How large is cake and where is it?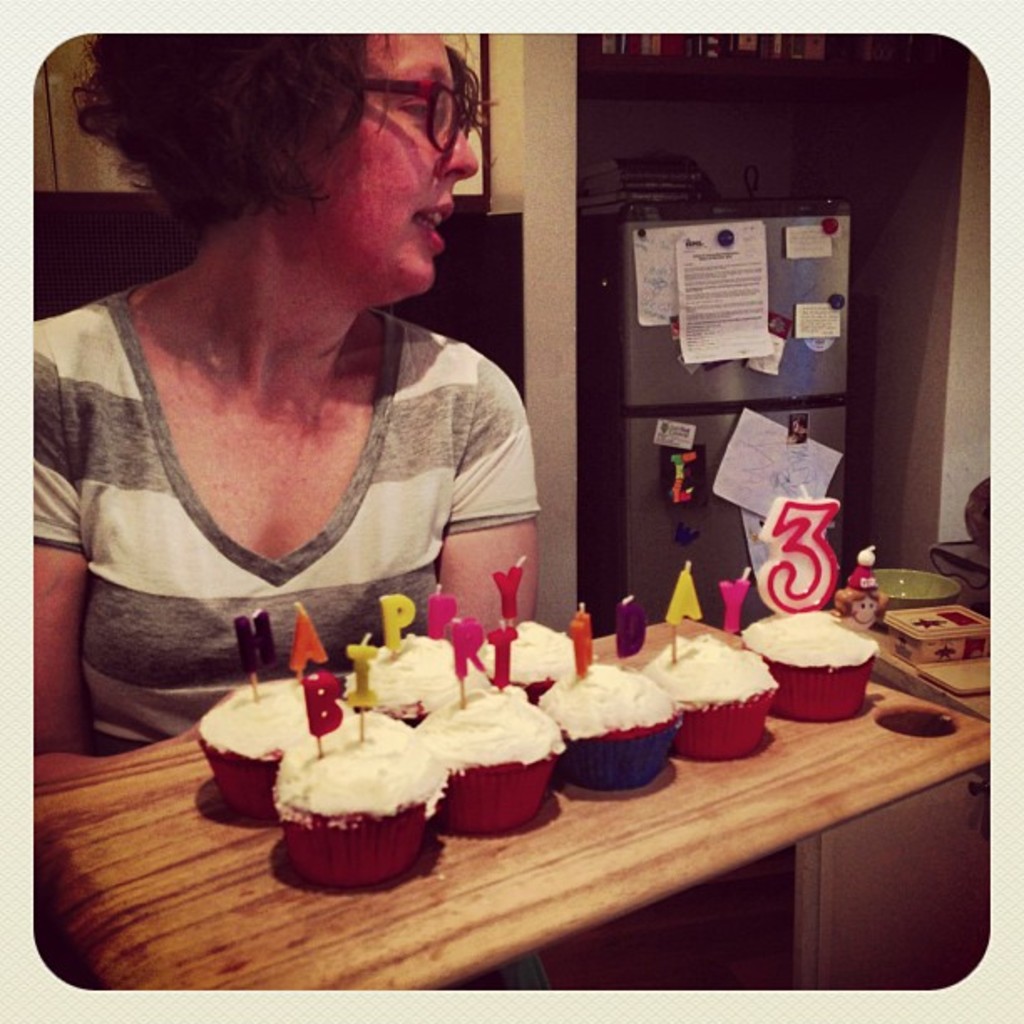
Bounding box: pyautogui.locateOnScreen(258, 688, 447, 893).
